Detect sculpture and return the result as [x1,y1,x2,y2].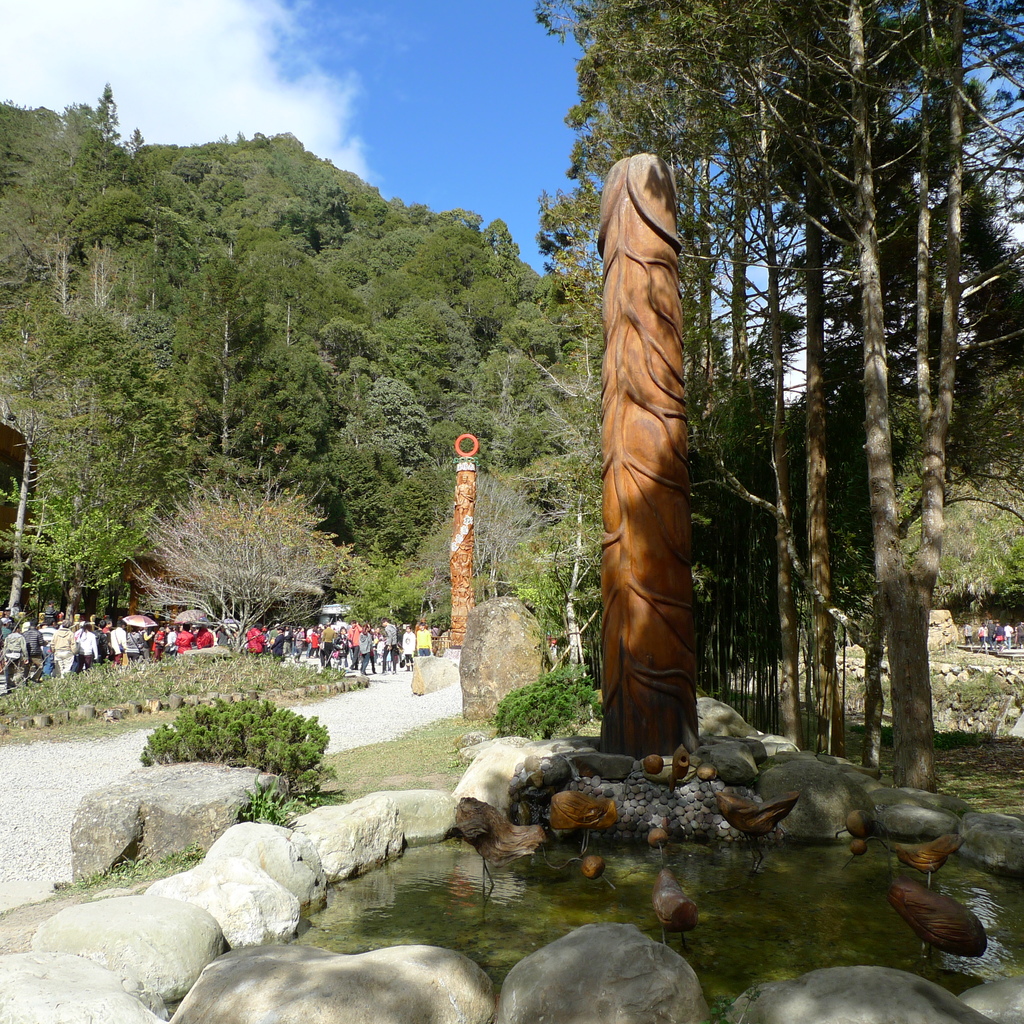
[830,808,874,860].
